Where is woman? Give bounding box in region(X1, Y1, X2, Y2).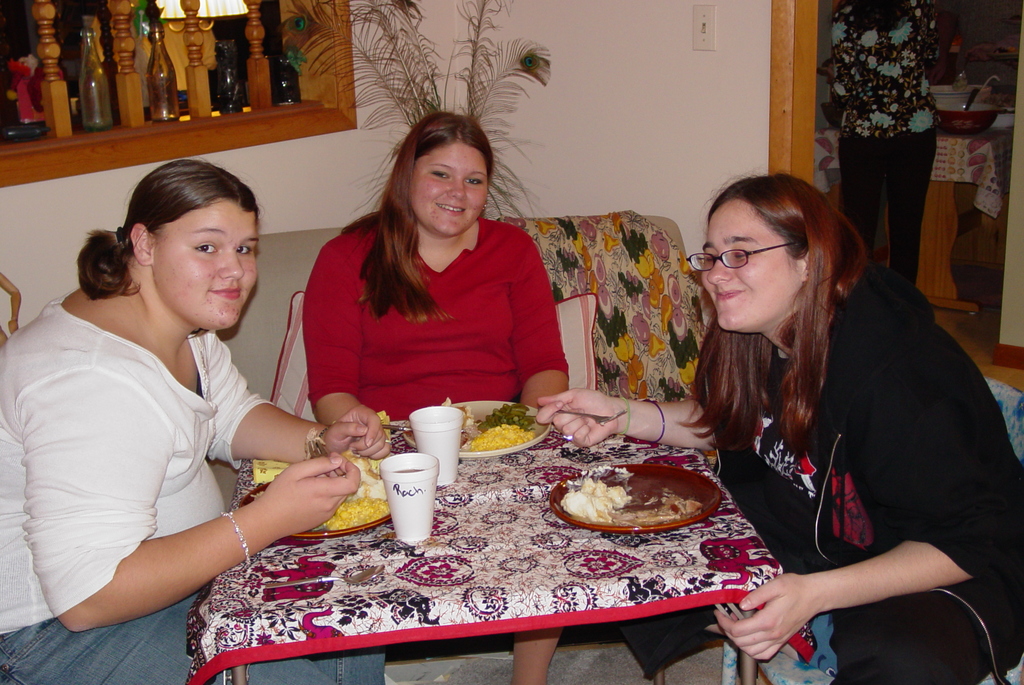
region(0, 153, 388, 684).
